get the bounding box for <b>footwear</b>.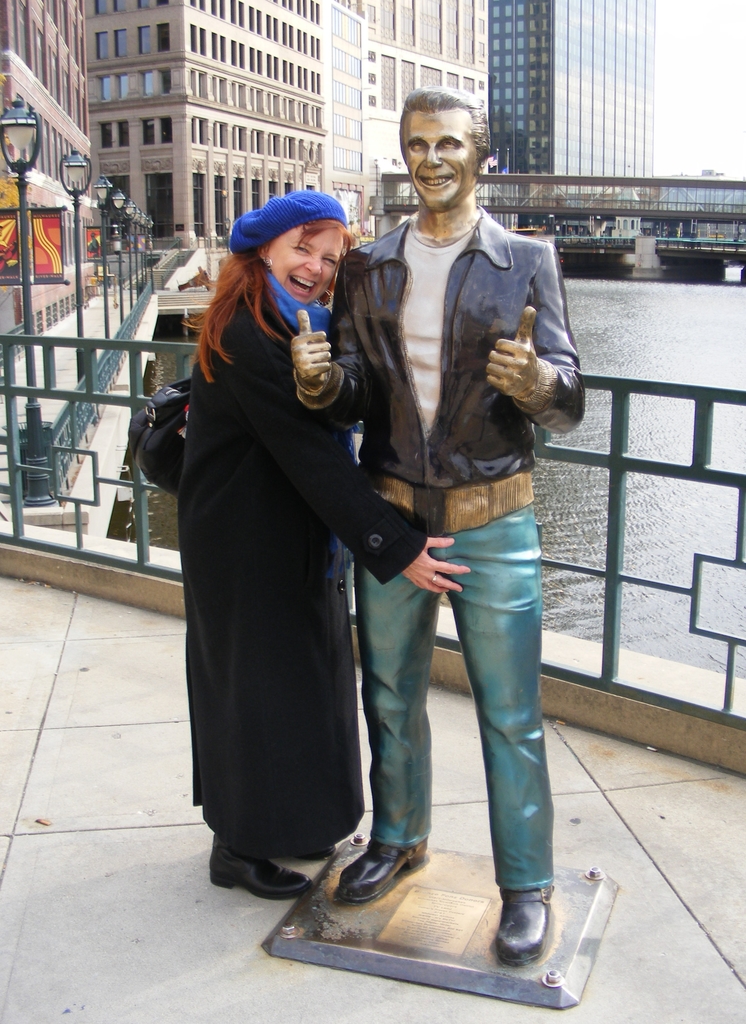
BBox(210, 829, 315, 900).
